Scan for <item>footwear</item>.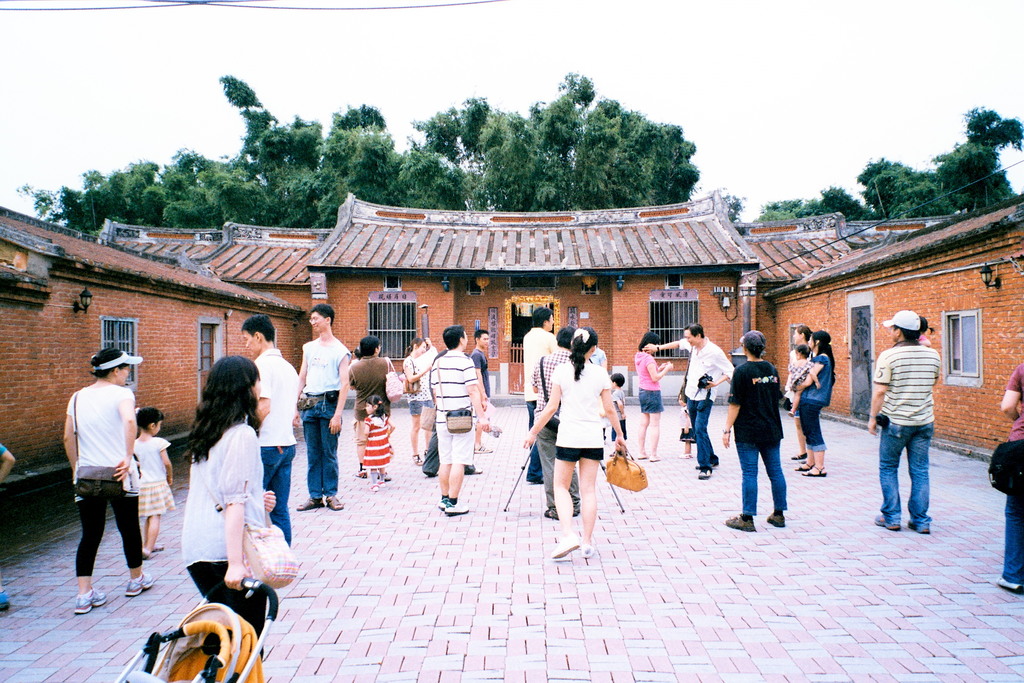
Scan result: box=[411, 451, 428, 465].
